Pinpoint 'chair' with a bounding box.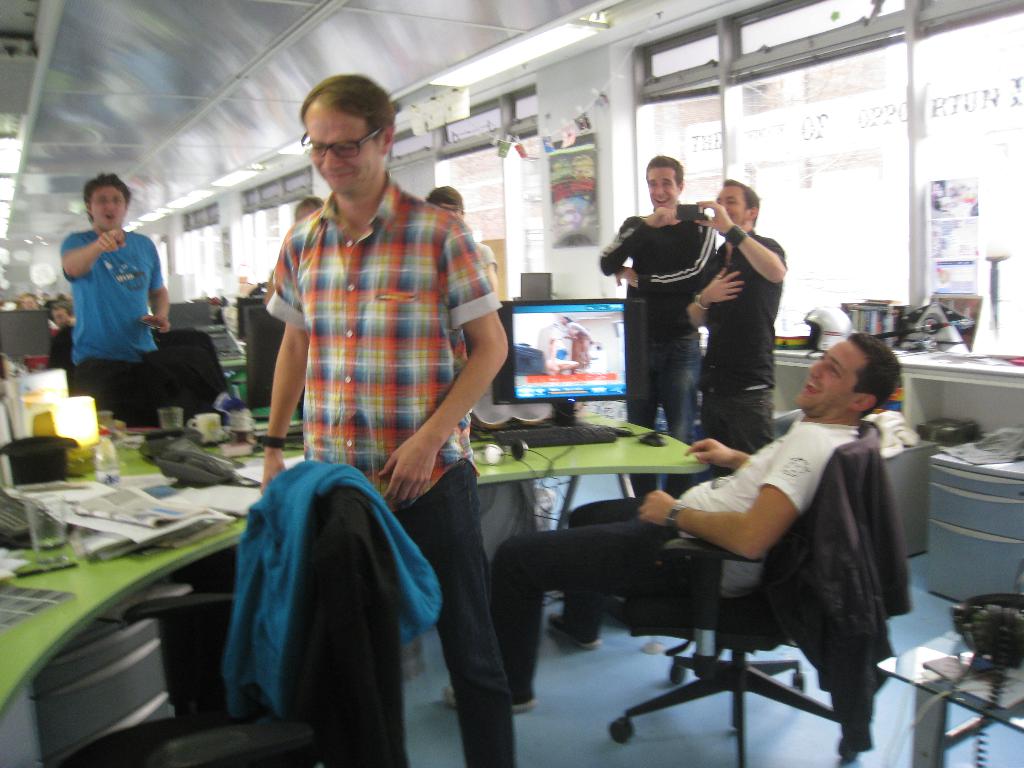
(152,330,232,397).
